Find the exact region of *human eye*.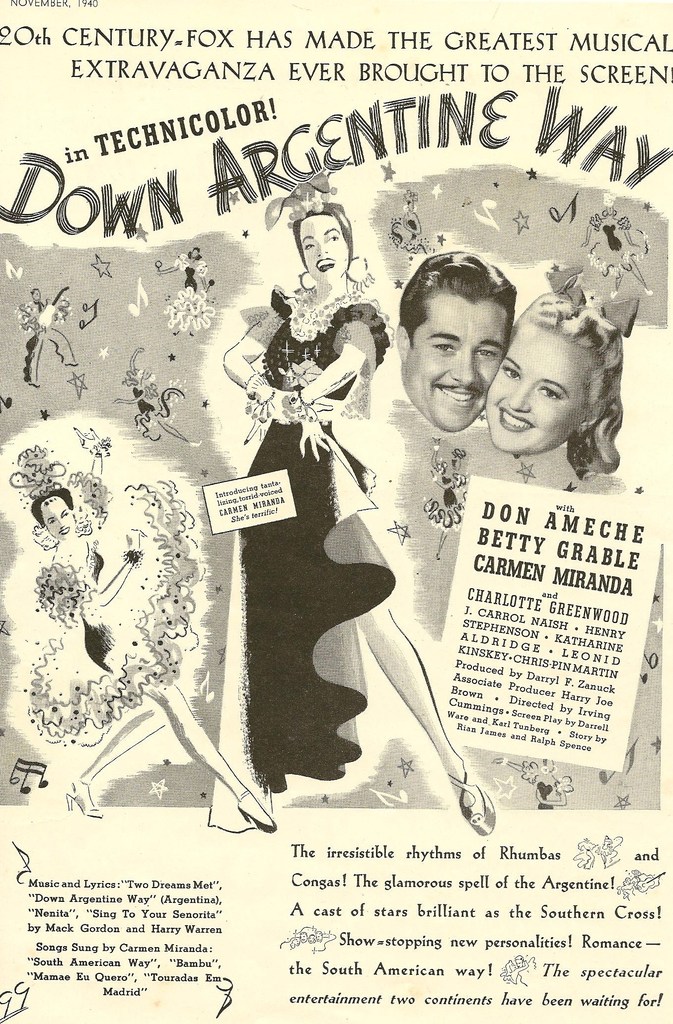
Exact region: (x1=474, y1=342, x2=499, y2=363).
